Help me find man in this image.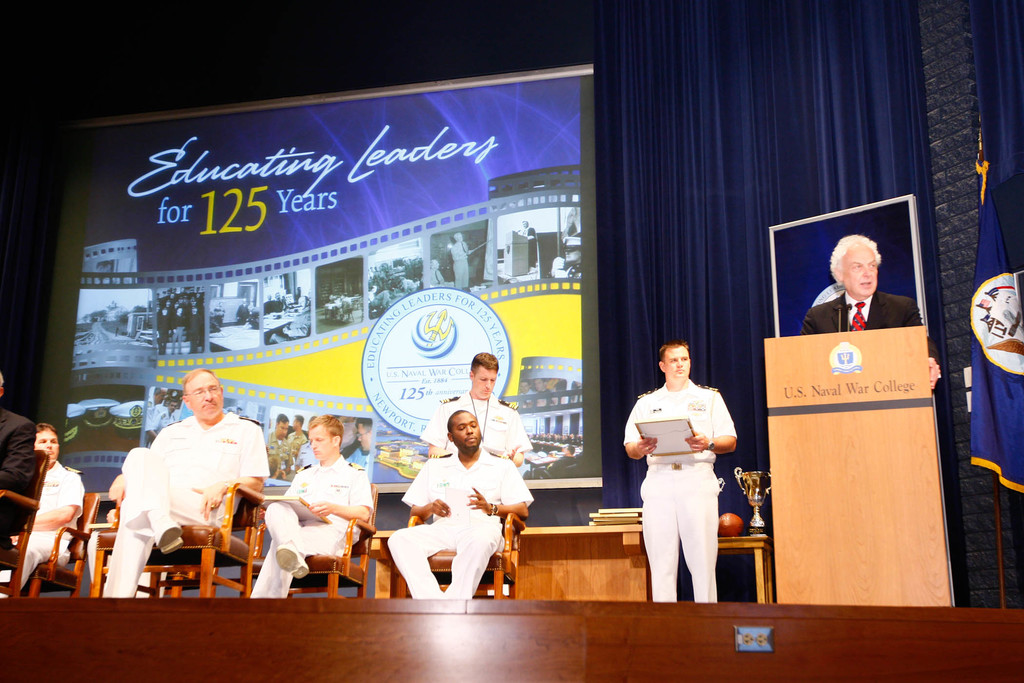
Found it: <box>269,294,312,342</box>.
